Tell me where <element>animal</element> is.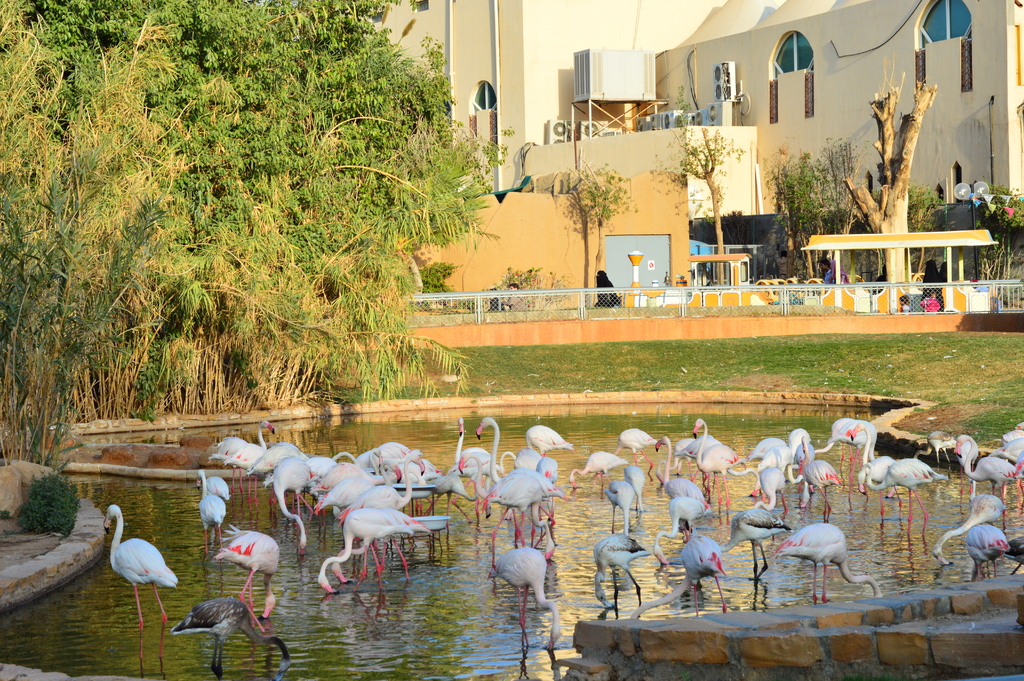
<element>animal</element> is at 616, 463, 649, 521.
